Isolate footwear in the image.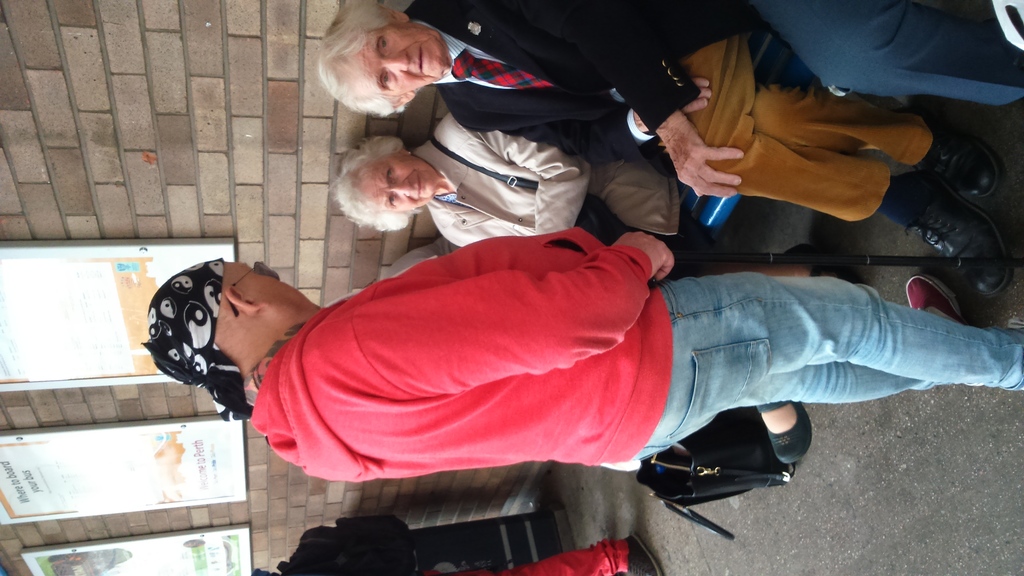
Isolated region: <bbox>626, 536, 663, 575</bbox>.
